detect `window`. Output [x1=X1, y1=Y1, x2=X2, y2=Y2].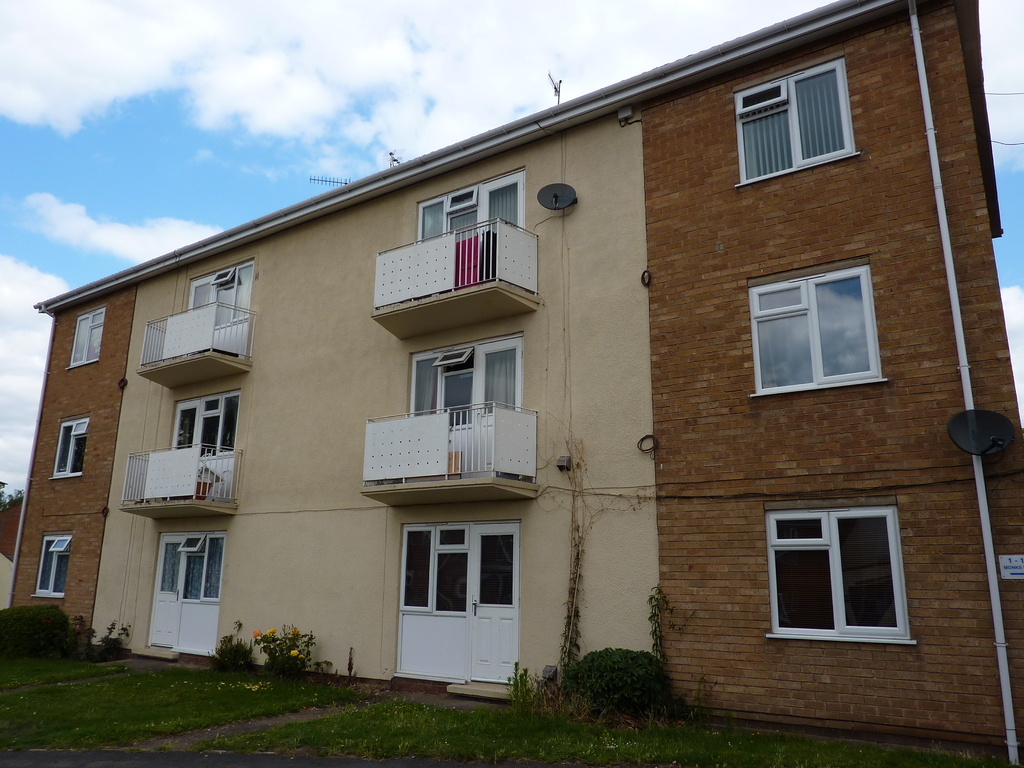
[x1=735, y1=58, x2=854, y2=185].
